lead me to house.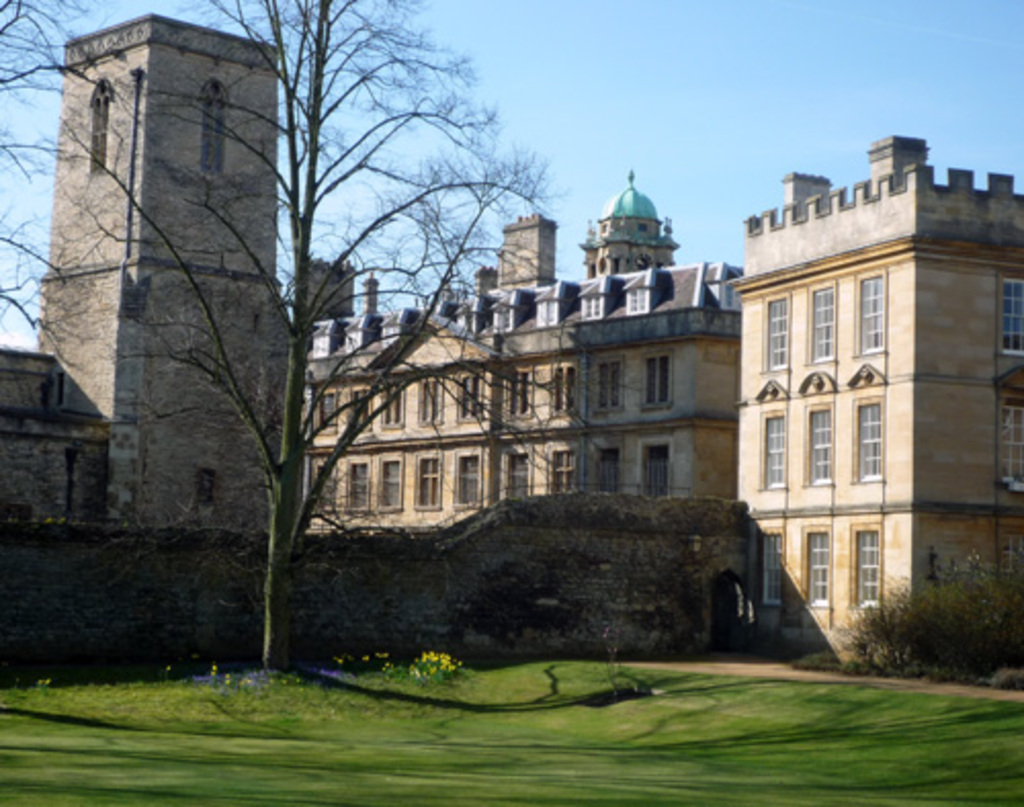
Lead to locate(293, 295, 489, 518).
